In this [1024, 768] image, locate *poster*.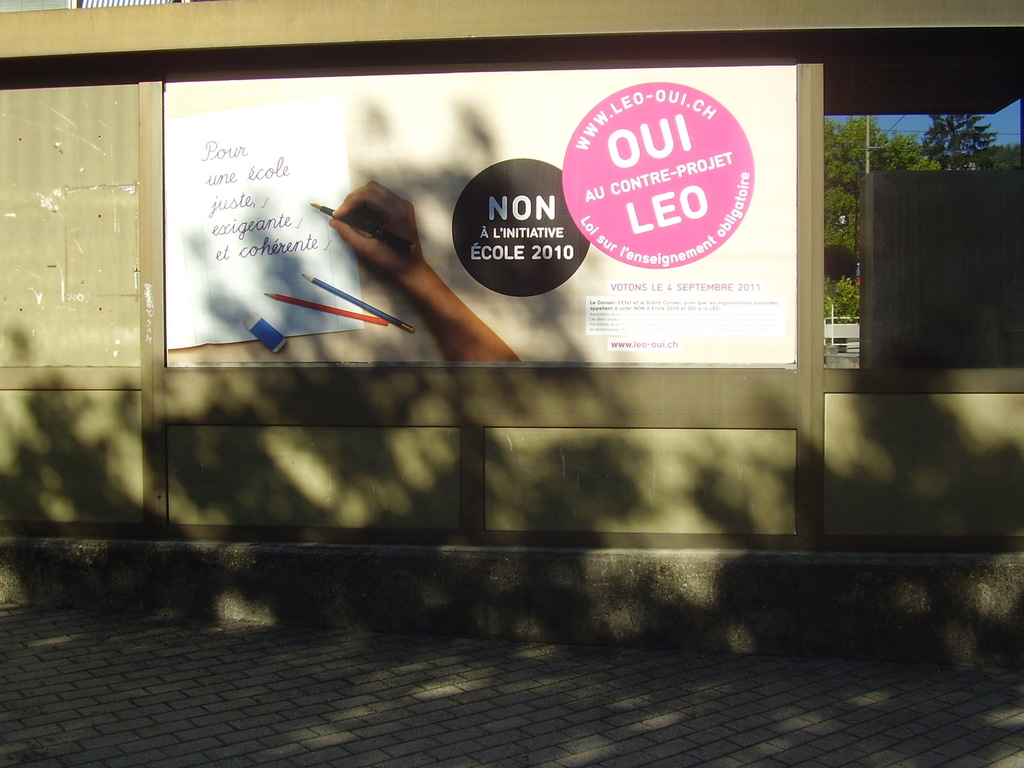
Bounding box: (559, 79, 760, 269).
